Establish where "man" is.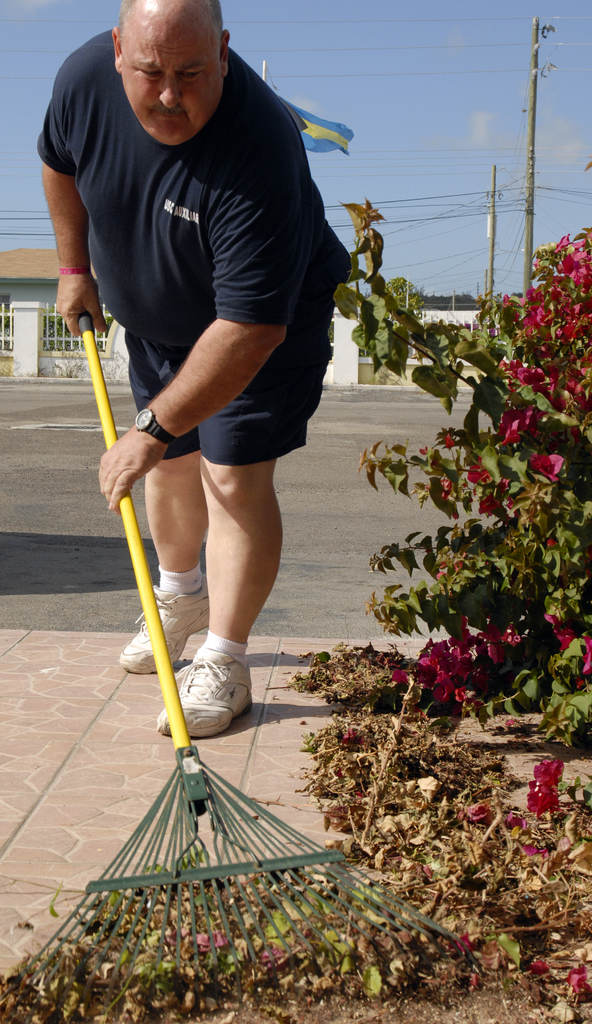
Established at 31,0,350,750.
